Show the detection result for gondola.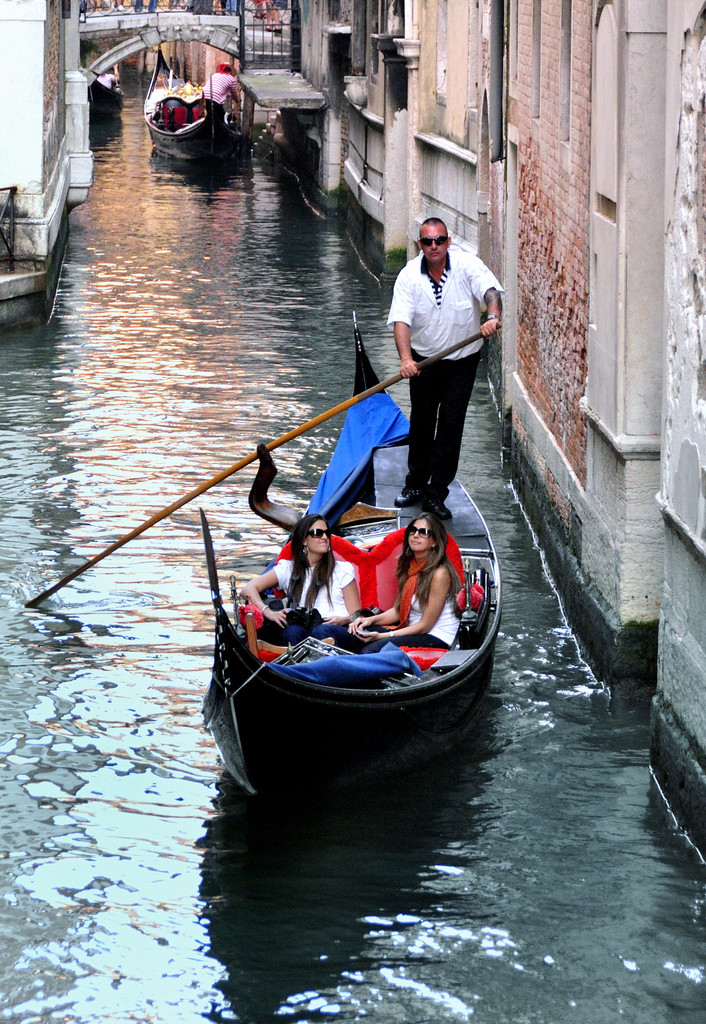
83, 79, 127, 121.
